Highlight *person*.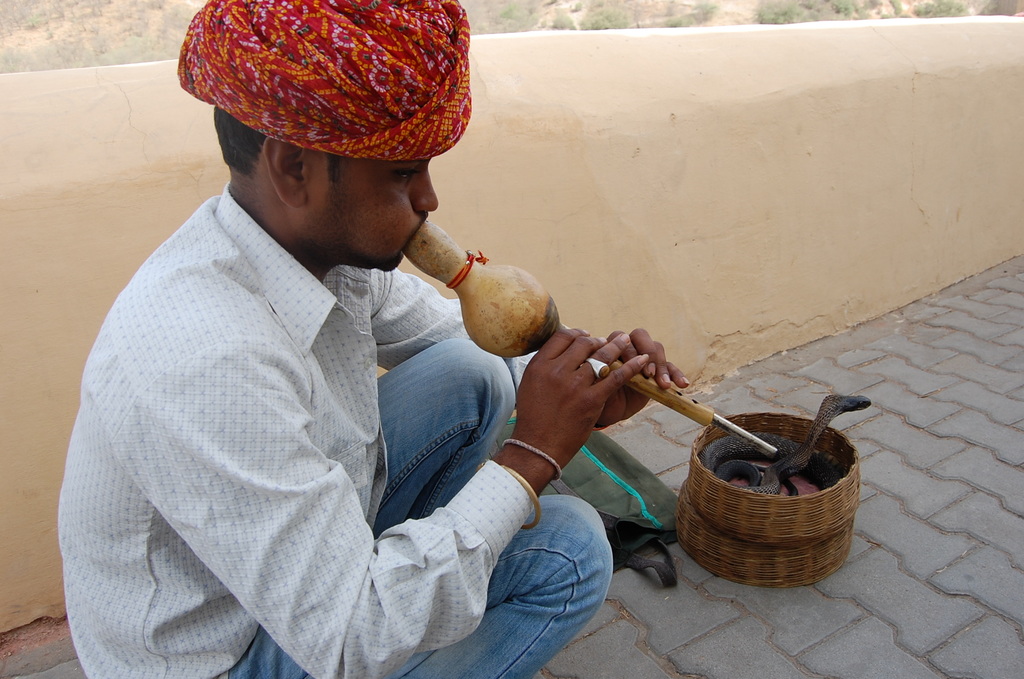
Highlighted region: [left=54, top=0, right=687, bottom=678].
